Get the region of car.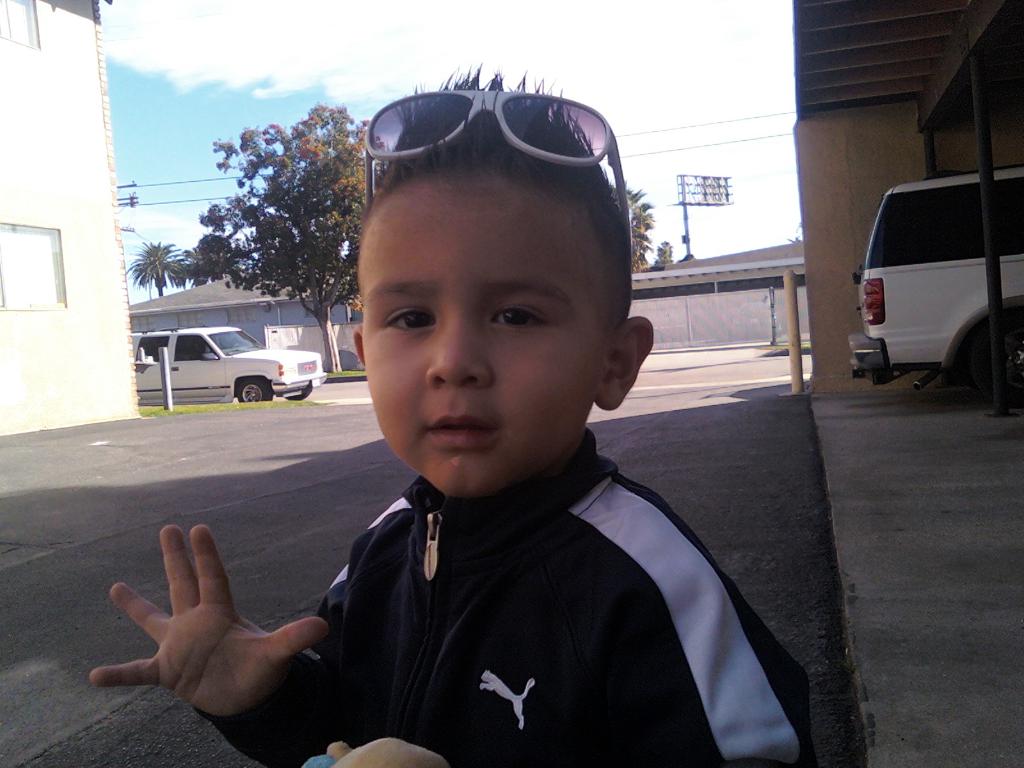
box(129, 324, 324, 404).
